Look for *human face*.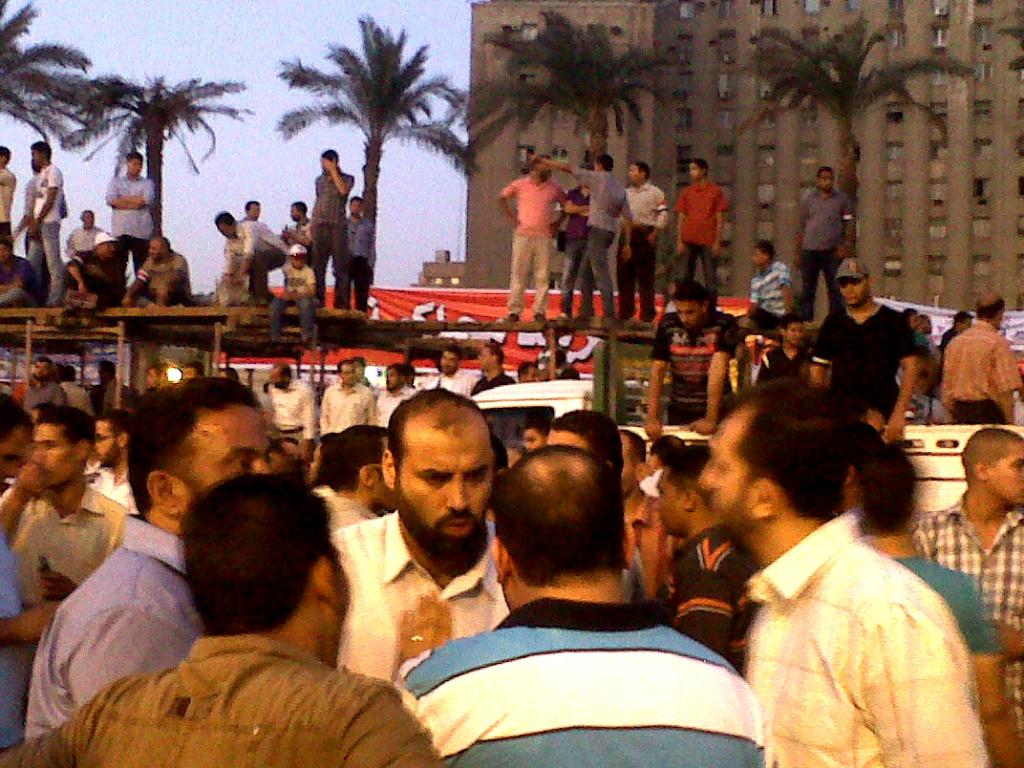
Found: locate(318, 540, 352, 671).
